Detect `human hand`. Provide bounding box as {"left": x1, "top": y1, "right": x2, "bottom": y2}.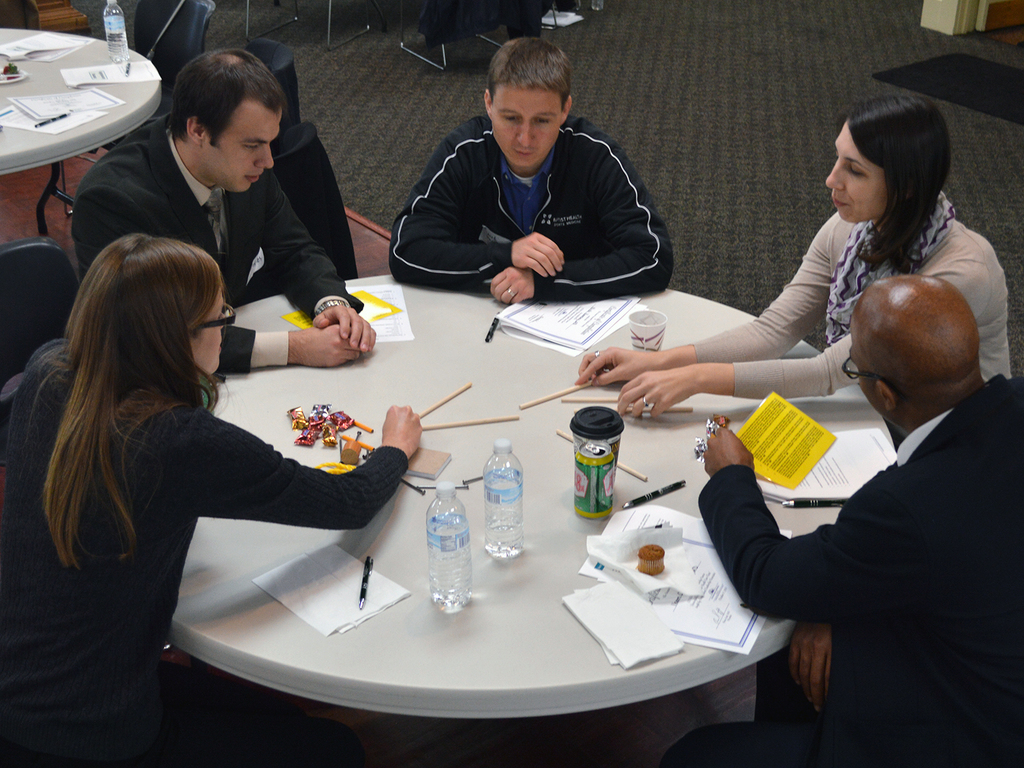
{"left": 488, "top": 266, "right": 531, "bottom": 307}.
